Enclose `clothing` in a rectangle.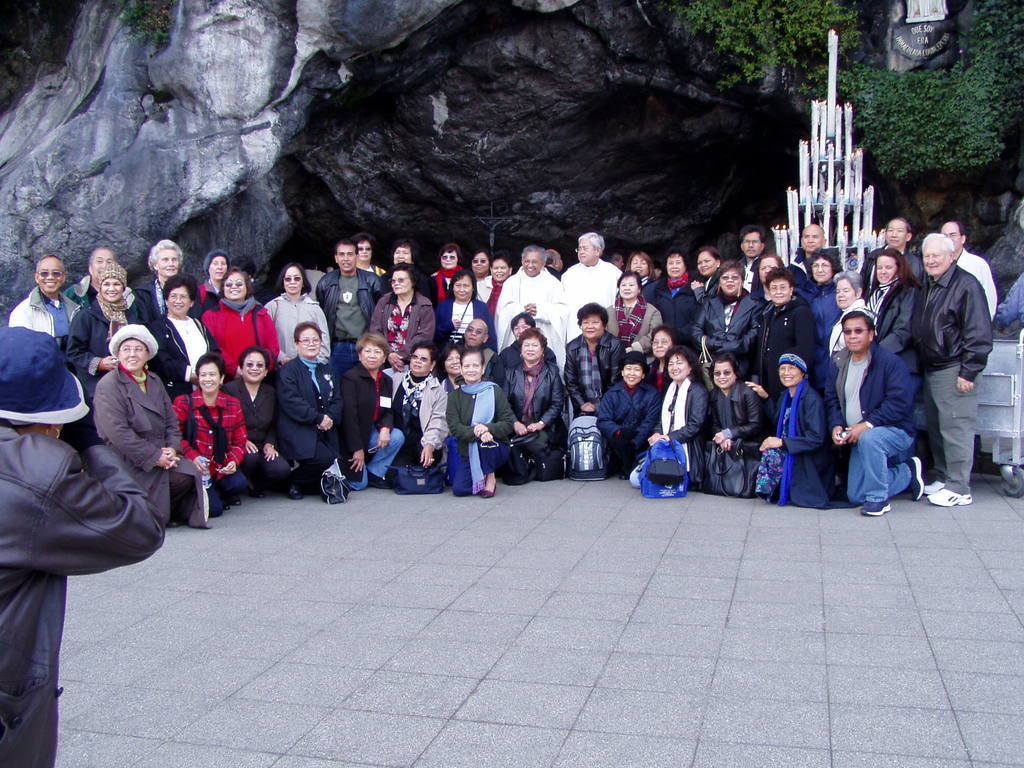
box(627, 379, 705, 499).
